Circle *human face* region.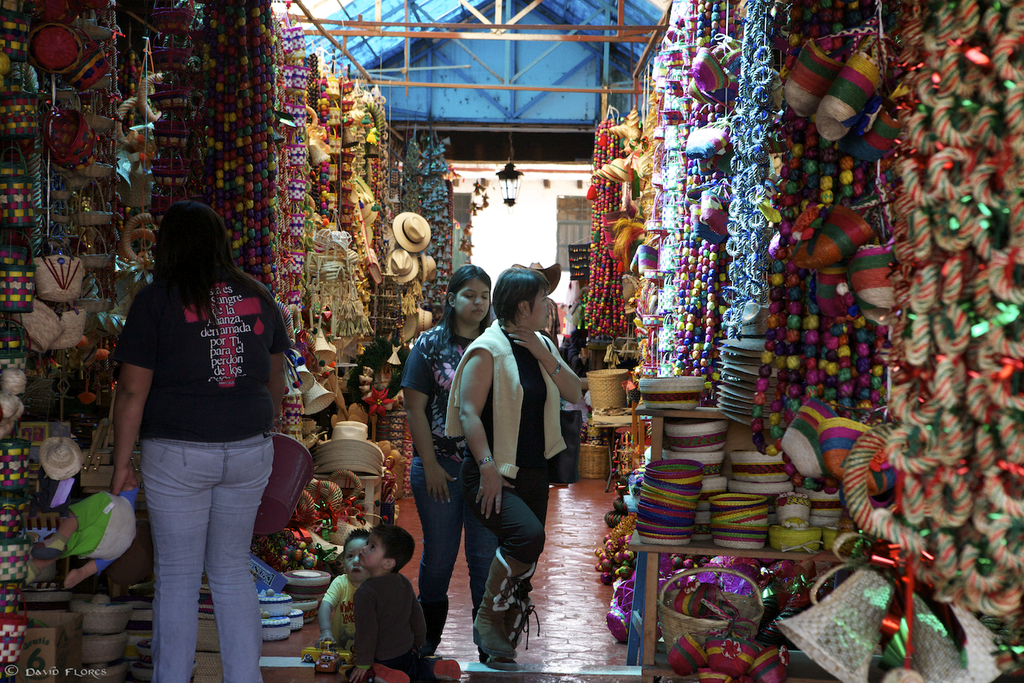
Region: [532,288,552,328].
